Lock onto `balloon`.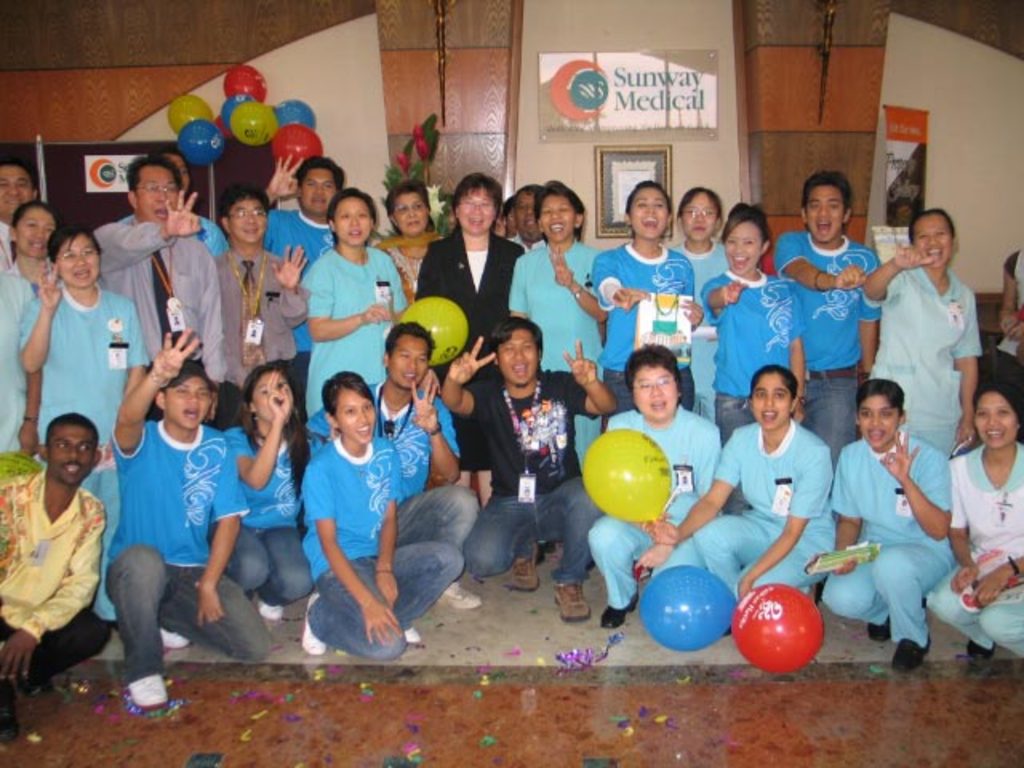
Locked: region(398, 296, 470, 365).
